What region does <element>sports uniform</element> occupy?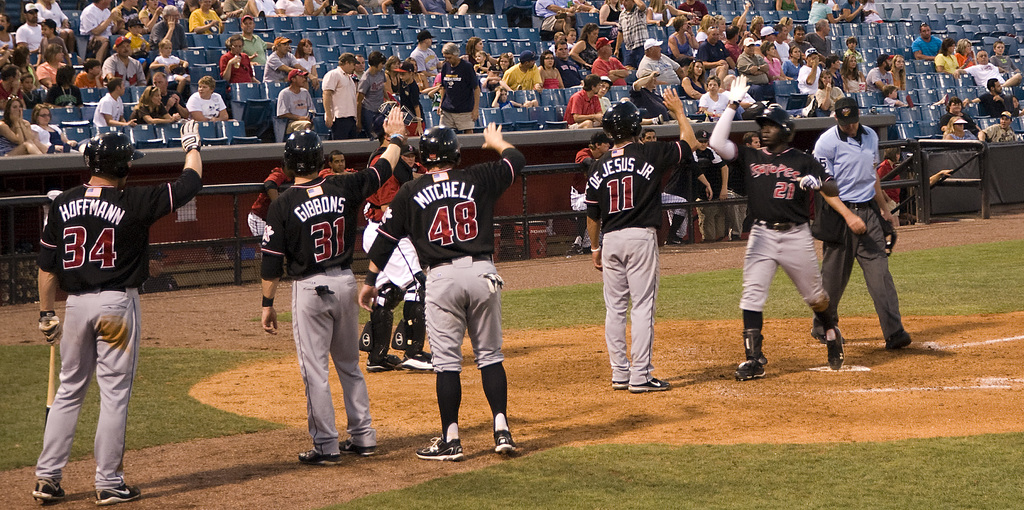
[x1=585, y1=102, x2=692, y2=393].
